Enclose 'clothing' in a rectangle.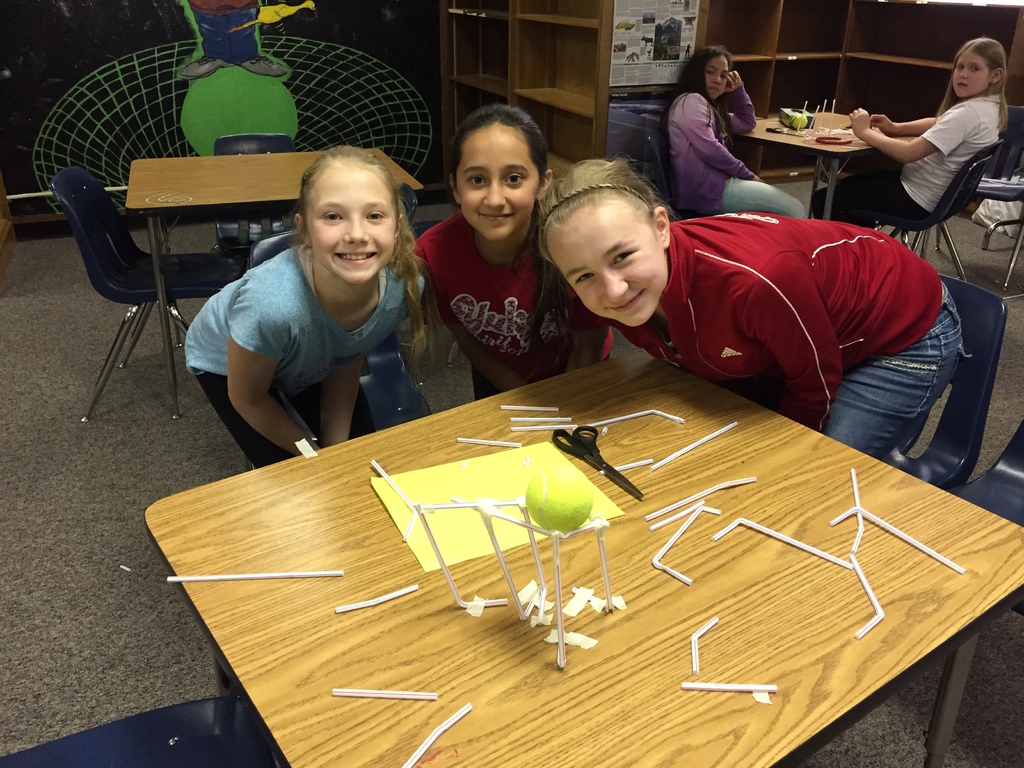
box(186, 249, 425, 468).
